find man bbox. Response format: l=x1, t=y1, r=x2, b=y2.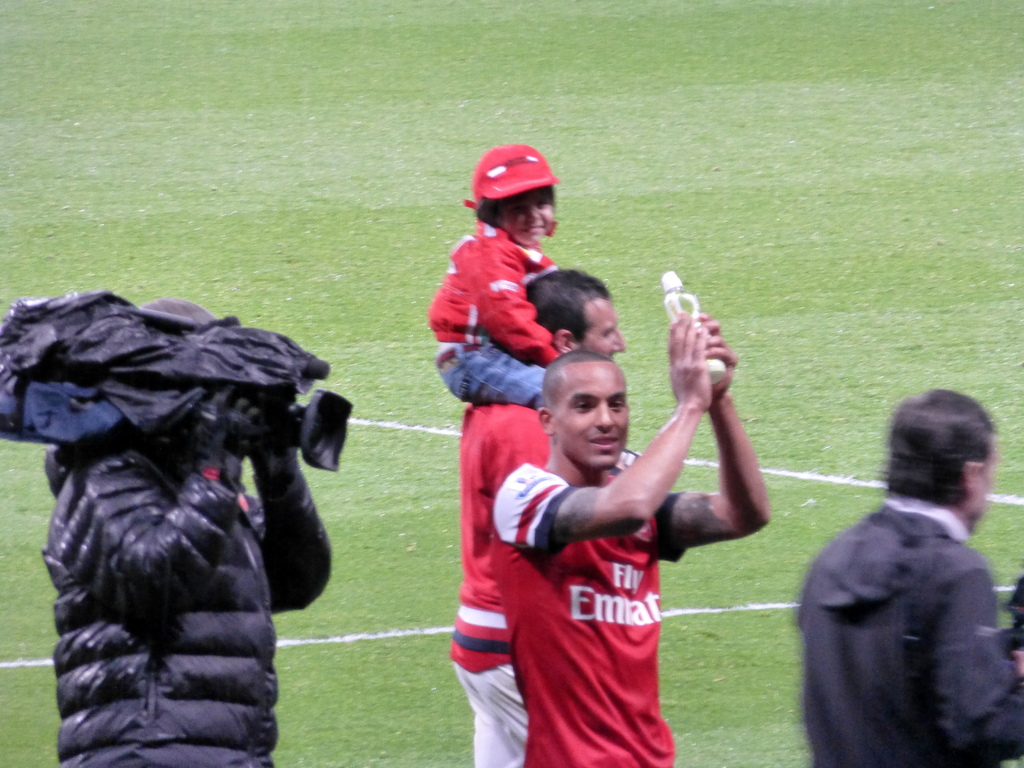
l=440, t=262, r=639, b=767.
